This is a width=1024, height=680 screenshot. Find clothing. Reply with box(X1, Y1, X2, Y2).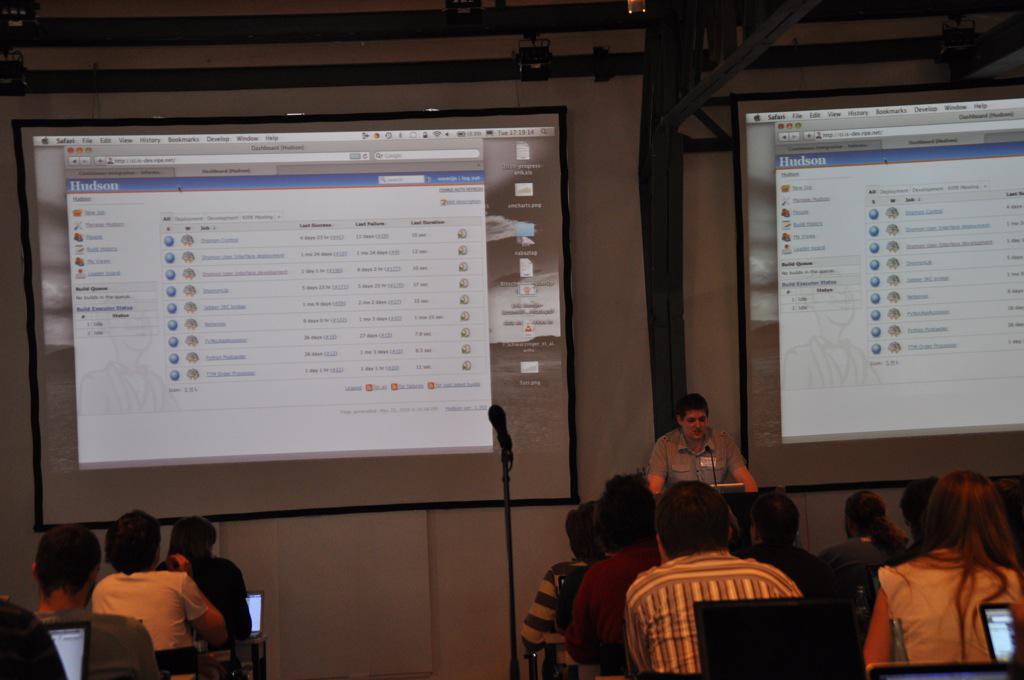
box(820, 535, 909, 581).
